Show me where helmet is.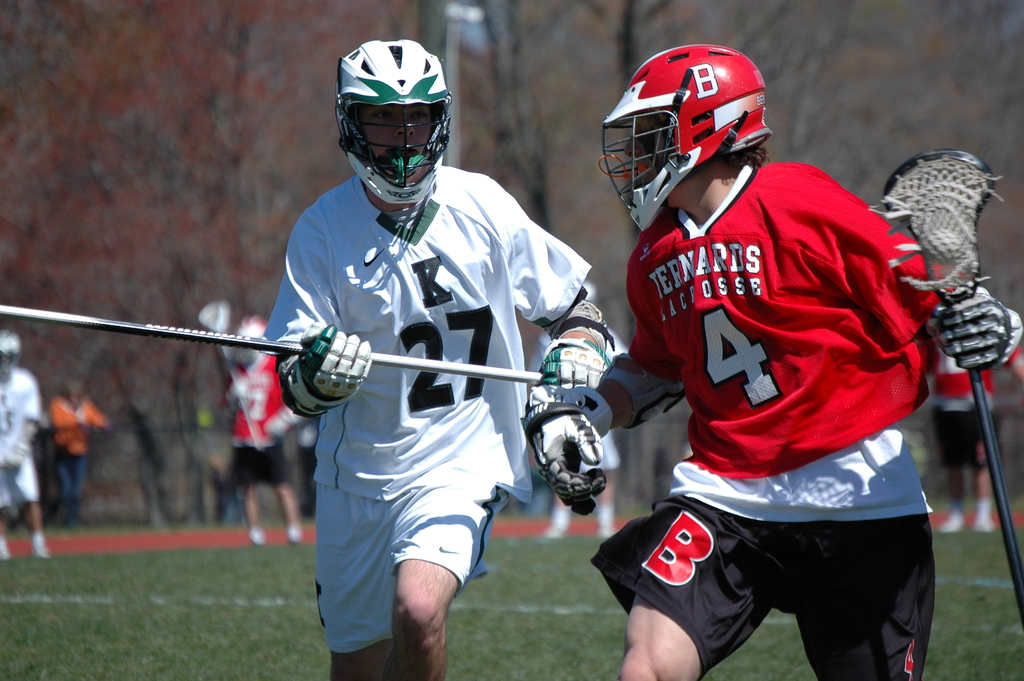
helmet is at [x1=234, y1=316, x2=269, y2=361].
